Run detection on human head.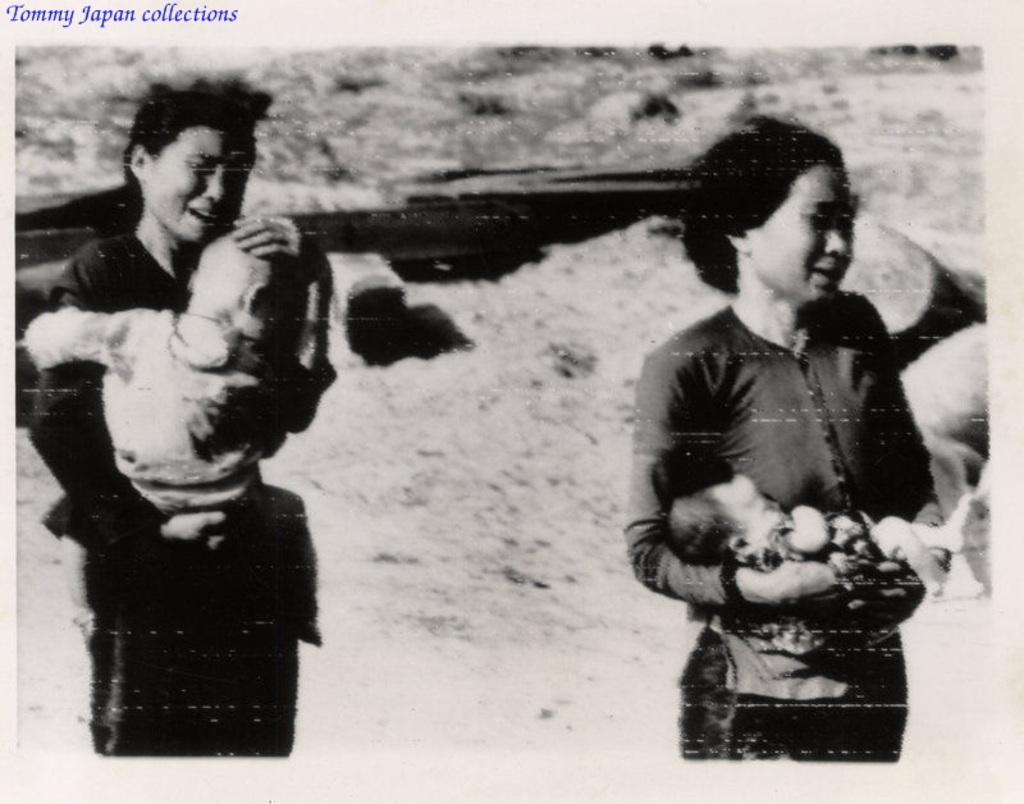
Result: [122, 76, 268, 236].
